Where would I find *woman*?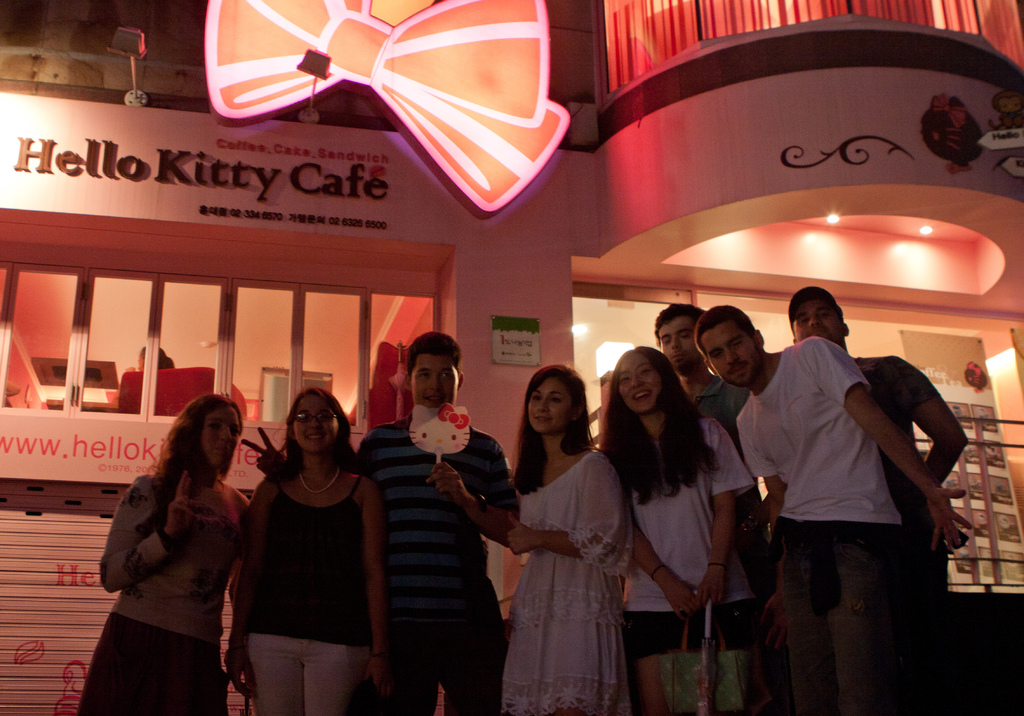
At l=595, t=343, r=758, b=715.
